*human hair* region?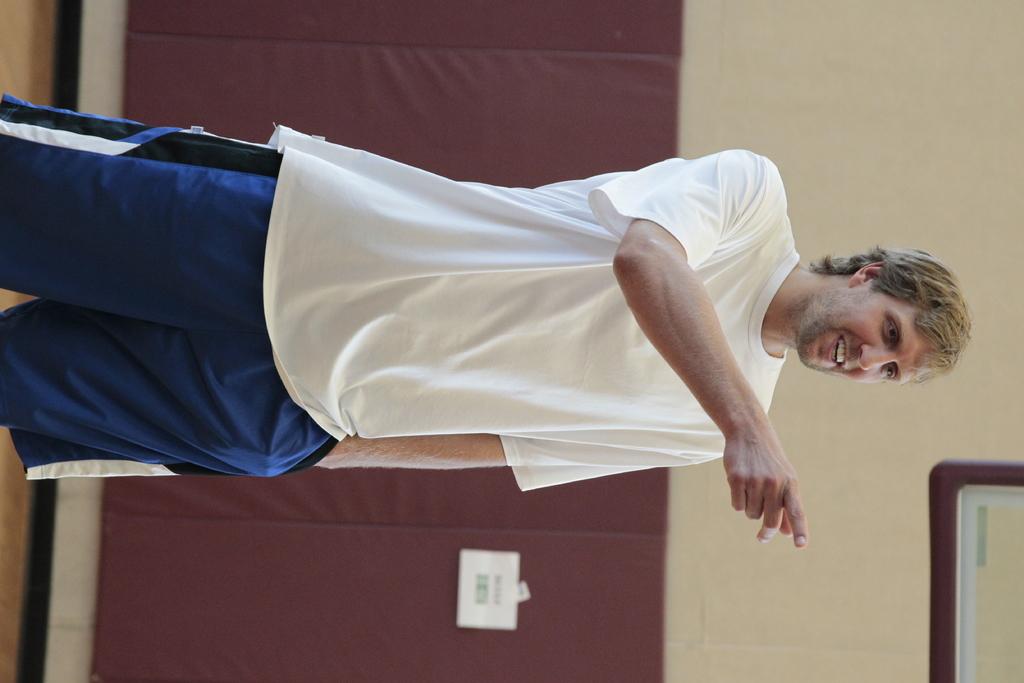
left=783, top=247, right=966, bottom=388
